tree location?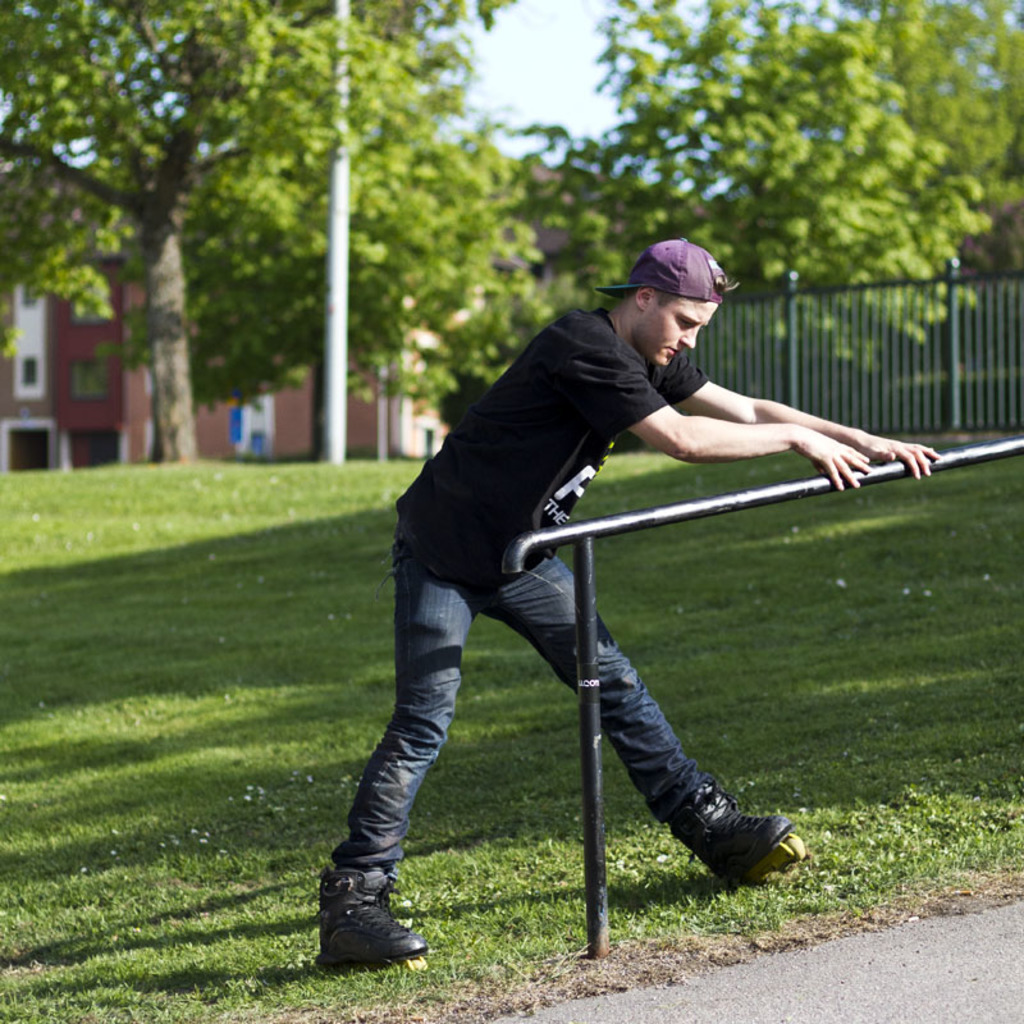
x1=493, y1=0, x2=1023, y2=428
